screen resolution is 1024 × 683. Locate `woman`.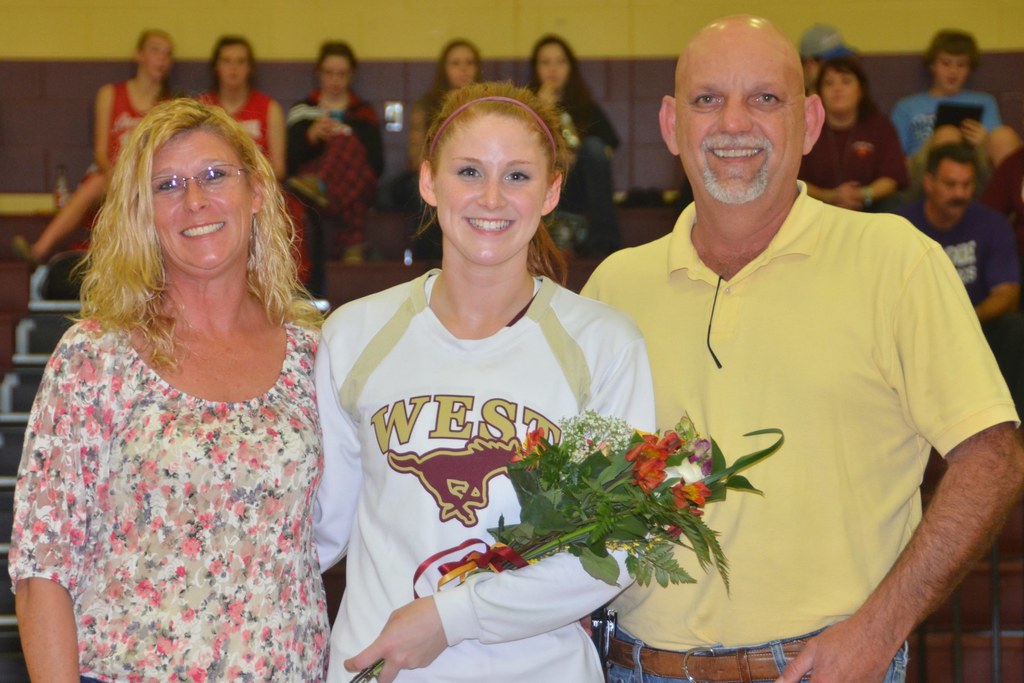
Rect(3, 76, 361, 675).
